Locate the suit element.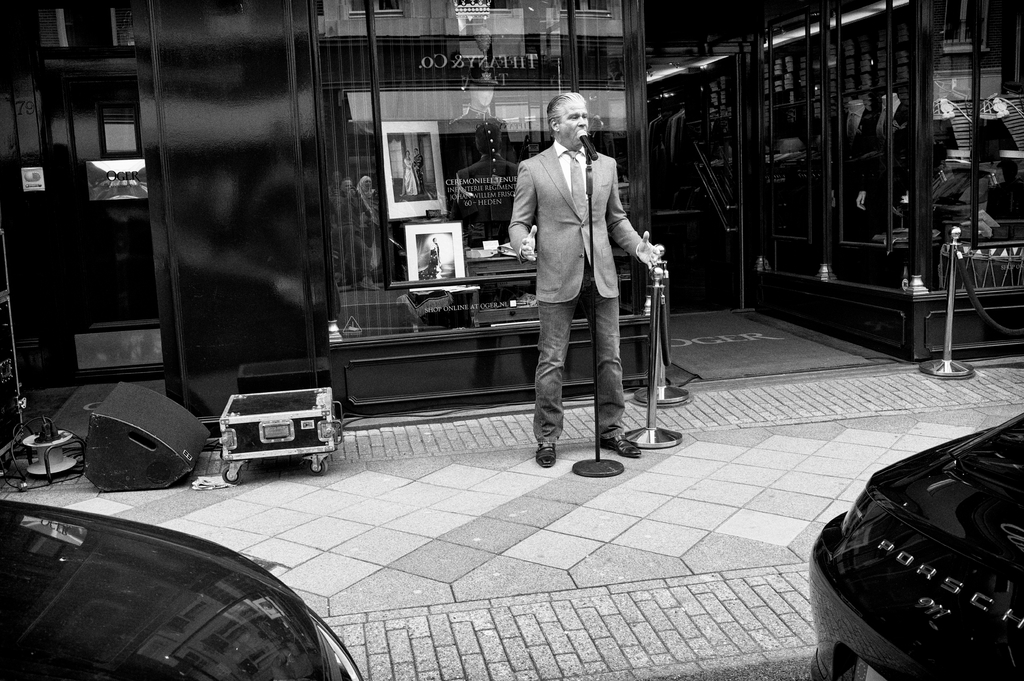
Element bbox: {"left": 518, "top": 104, "right": 657, "bottom": 443}.
